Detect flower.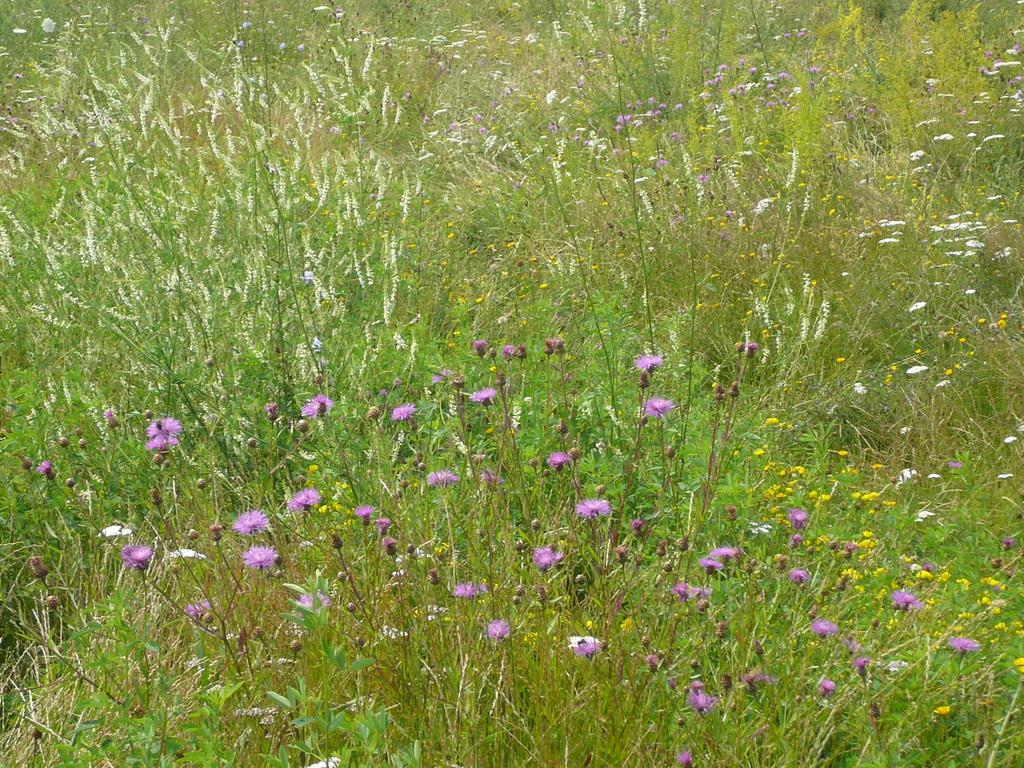
Detected at x1=390, y1=403, x2=416, y2=424.
